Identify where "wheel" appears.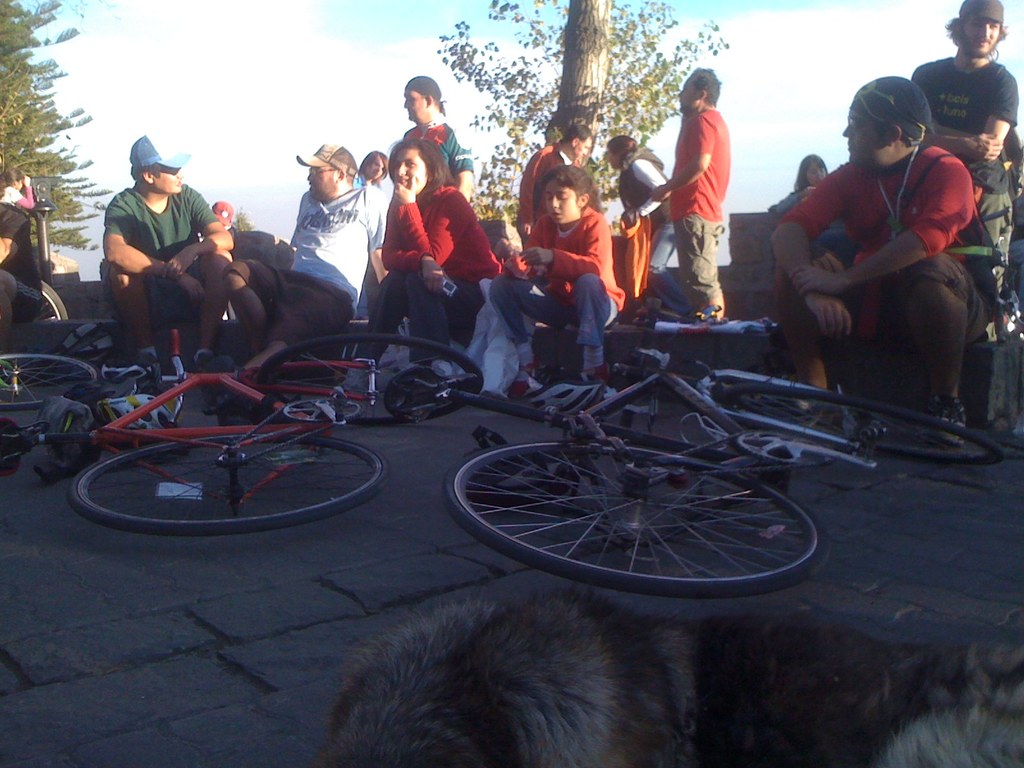
Appears at bbox=[737, 428, 811, 469].
